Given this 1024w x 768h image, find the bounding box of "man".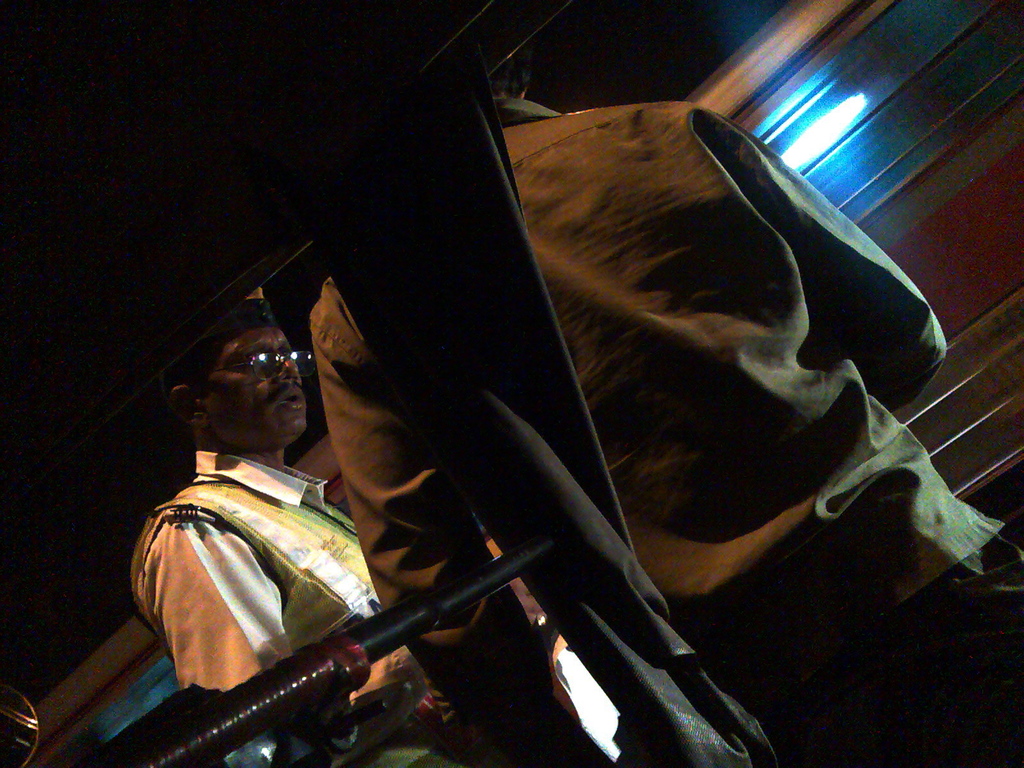
<box>387,66,1023,767</box>.
